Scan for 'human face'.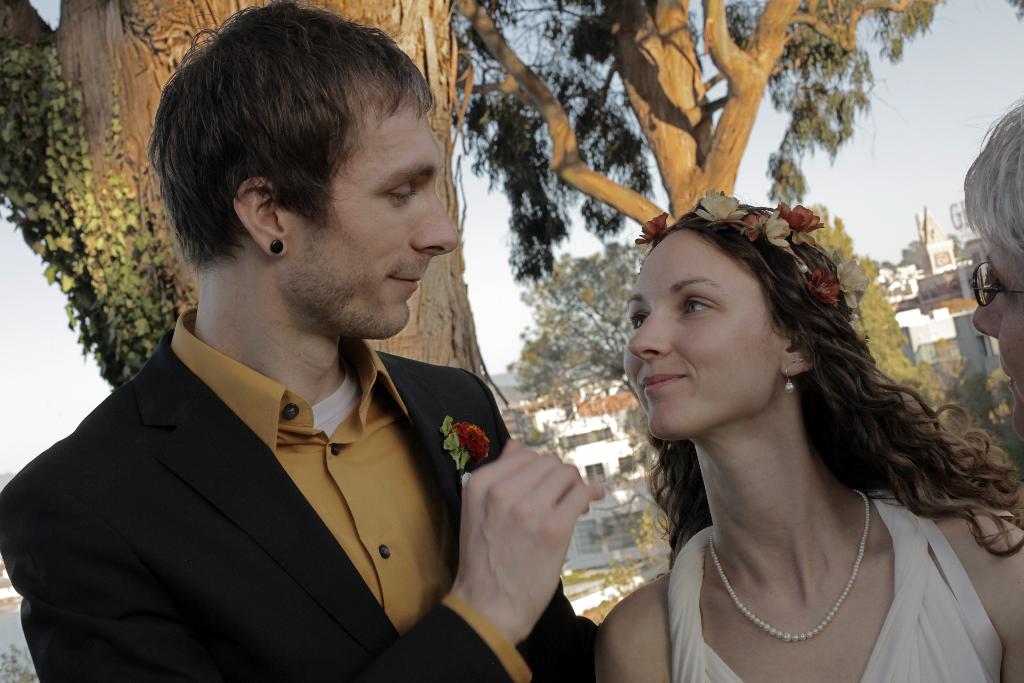
Scan result: Rect(622, 227, 781, 440).
